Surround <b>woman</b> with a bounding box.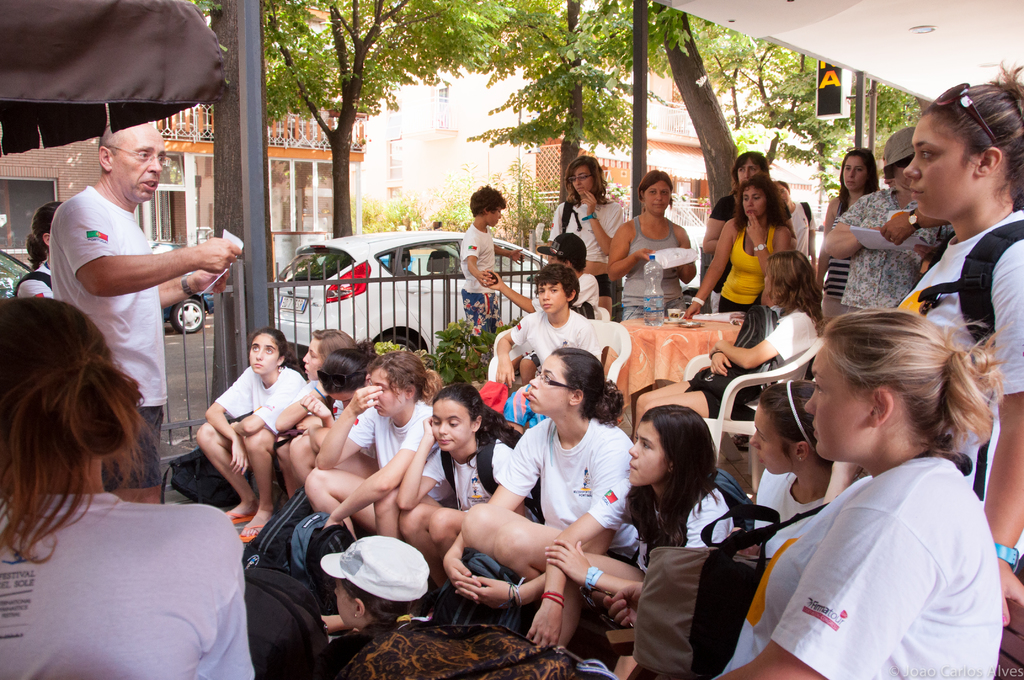
698:154:774:250.
